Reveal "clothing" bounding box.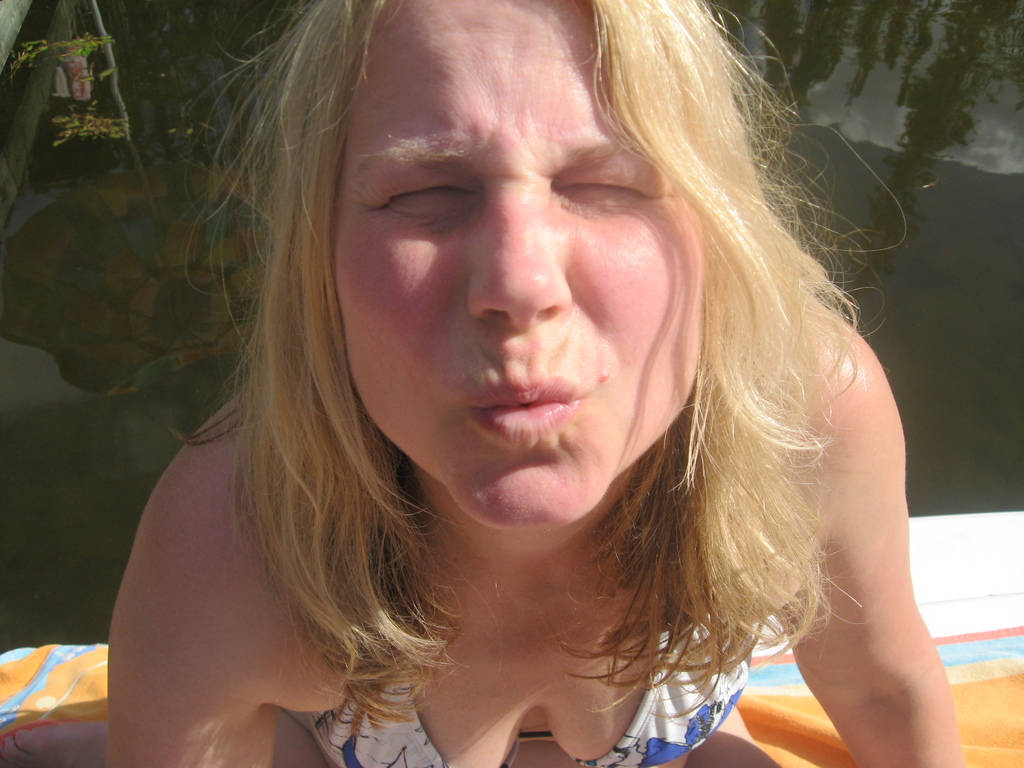
Revealed: 291, 664, 764, 767.
